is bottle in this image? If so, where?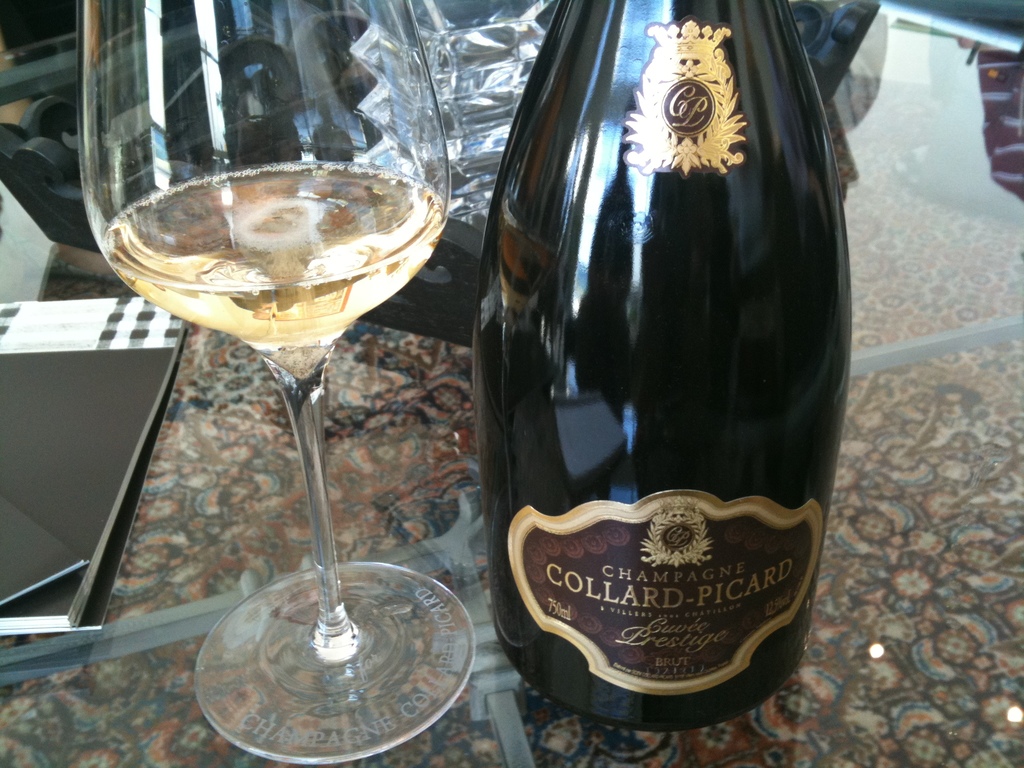
Yes, at {"left": 470, "top": 0, "right": 855, "bottom": 732}.
